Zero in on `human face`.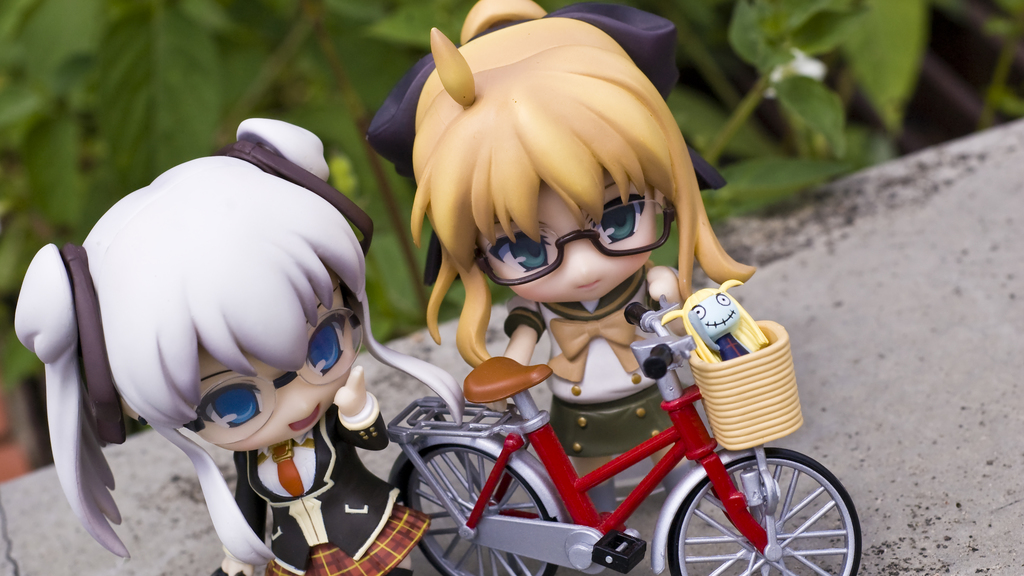
Zeroed in: bbox=[180, 264, 359, 461].
